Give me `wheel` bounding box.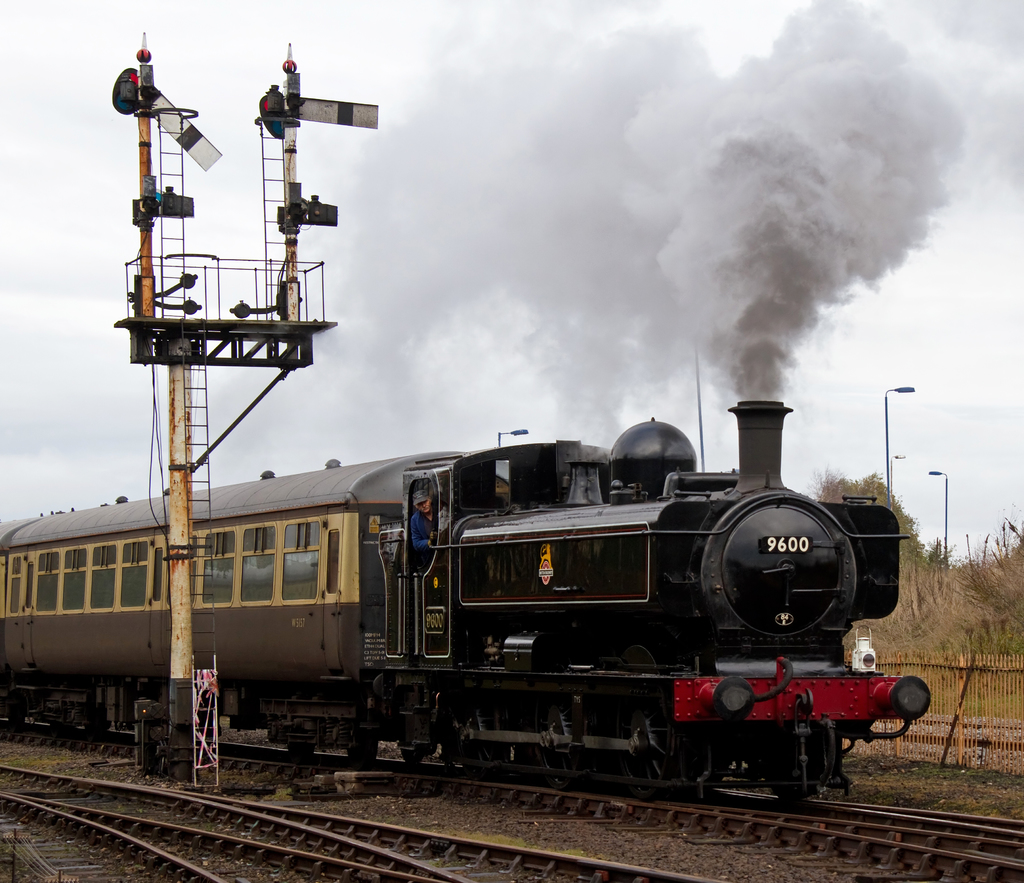
box(525, 691, 595, 800).
